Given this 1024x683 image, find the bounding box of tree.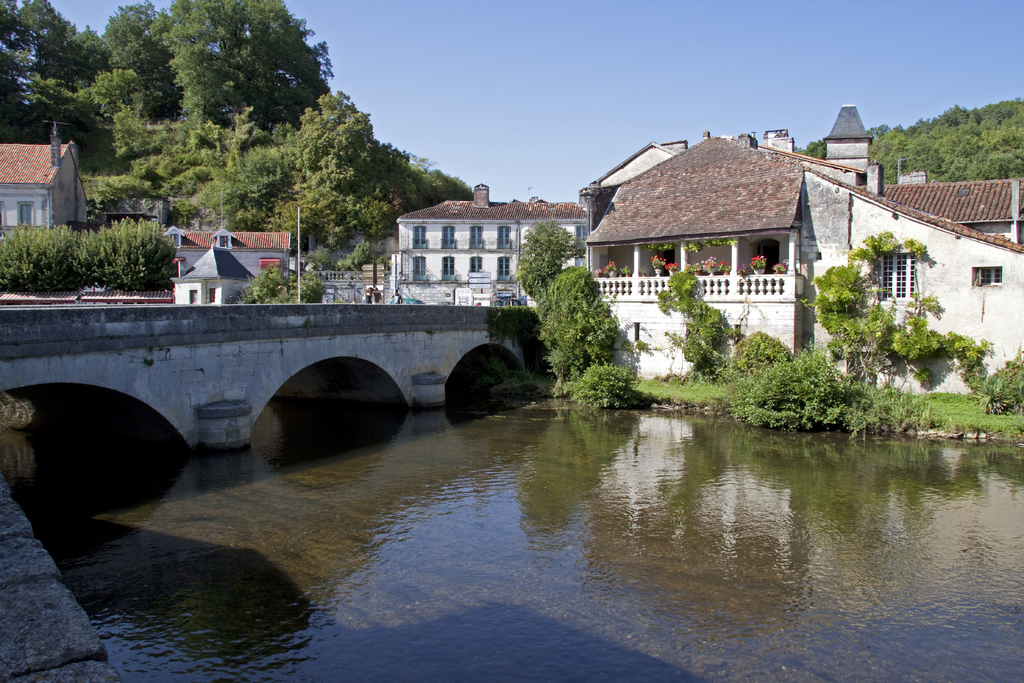
pyautogui.locateOnScreen(810, 264, 872, 394).
